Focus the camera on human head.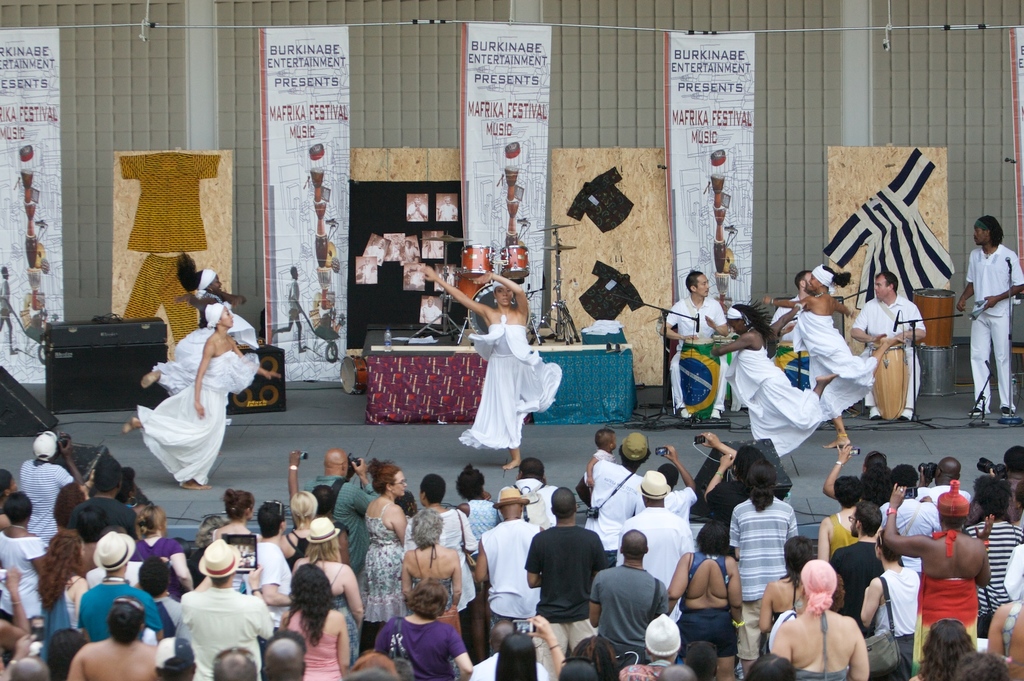
Focus region: [x1=872, y1=534, x2=902, y2=561].
